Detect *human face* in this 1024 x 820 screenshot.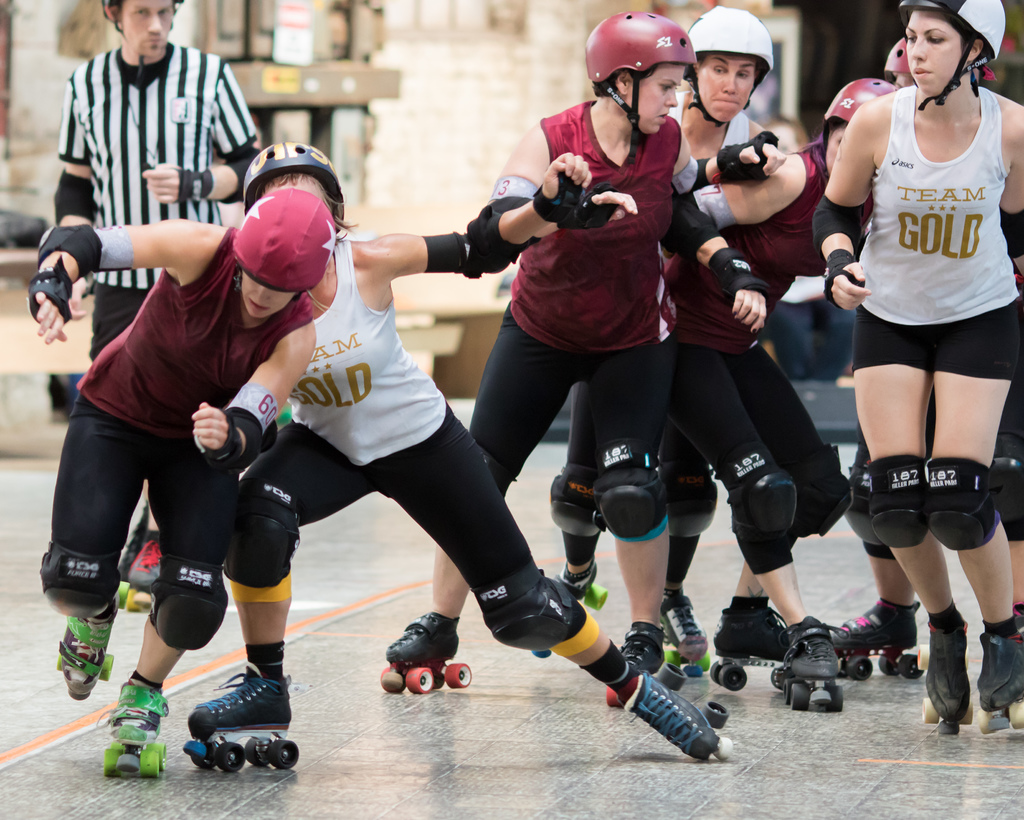
Detection: x1=241, y1=268, x2=298, y2=319.
